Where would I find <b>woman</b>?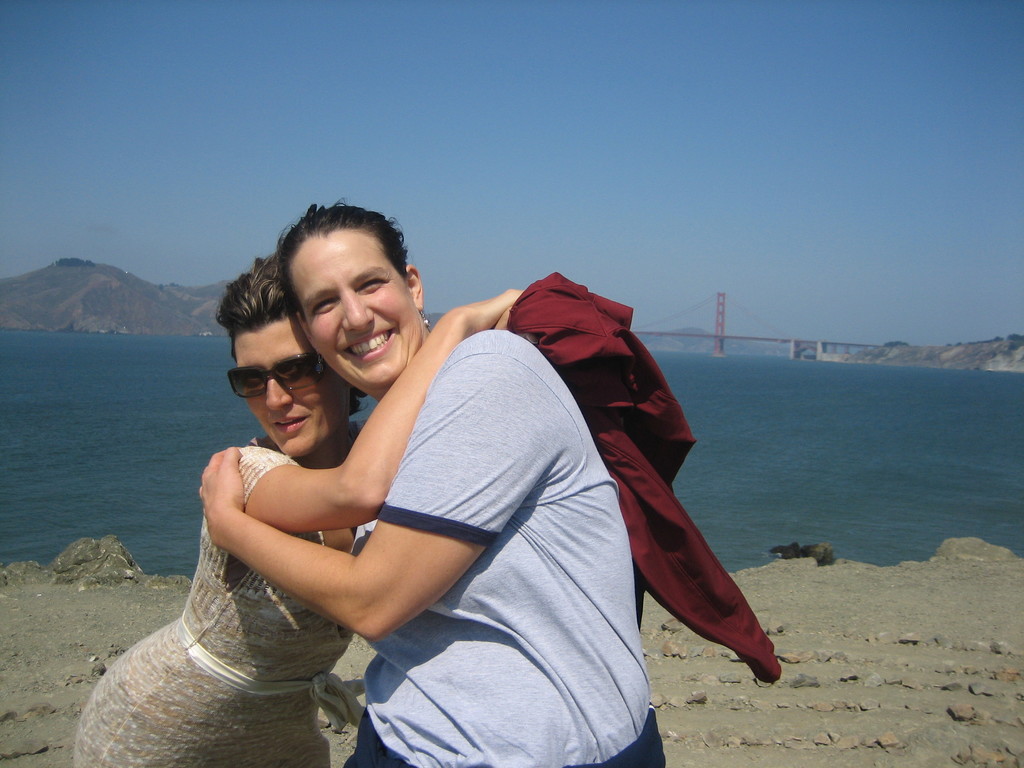
At 190/192/662/767.
